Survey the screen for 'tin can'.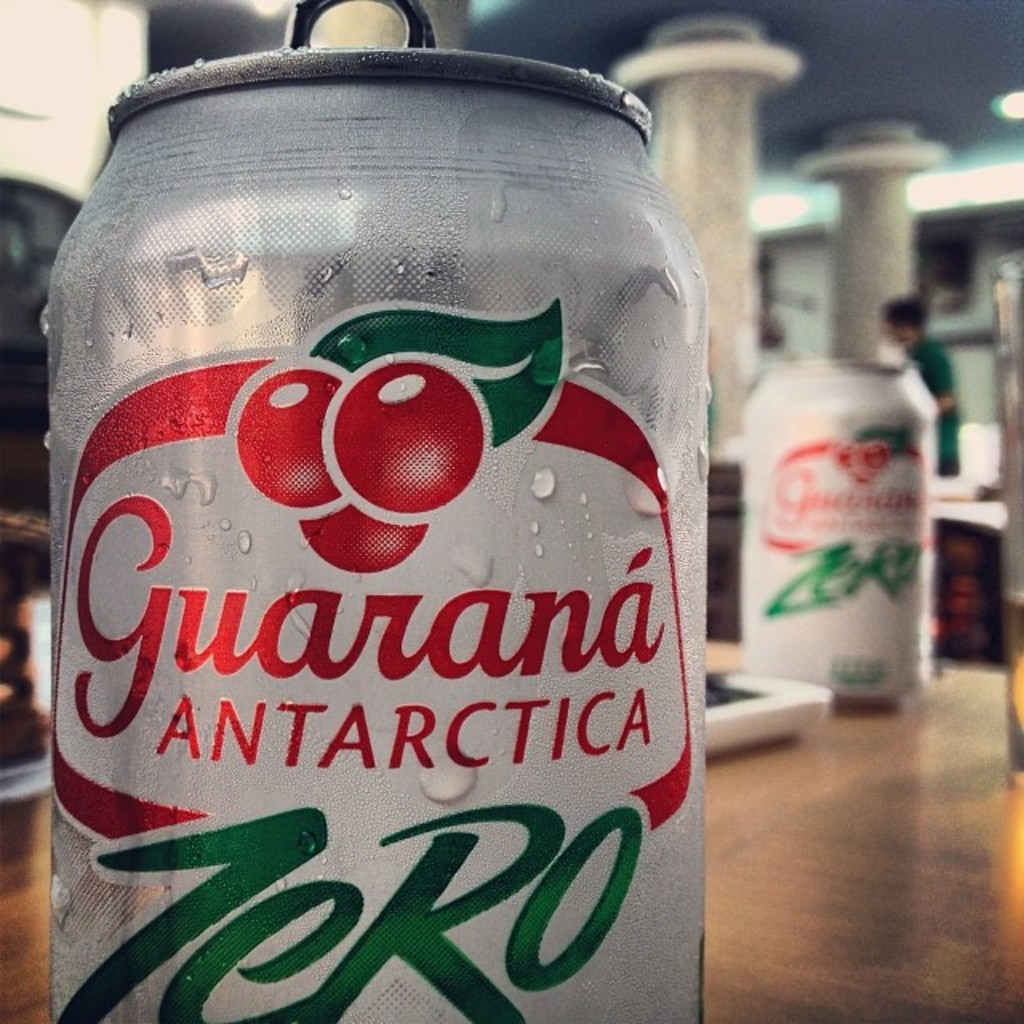
Survey found: l=741, t=358, r=941, b=698.
